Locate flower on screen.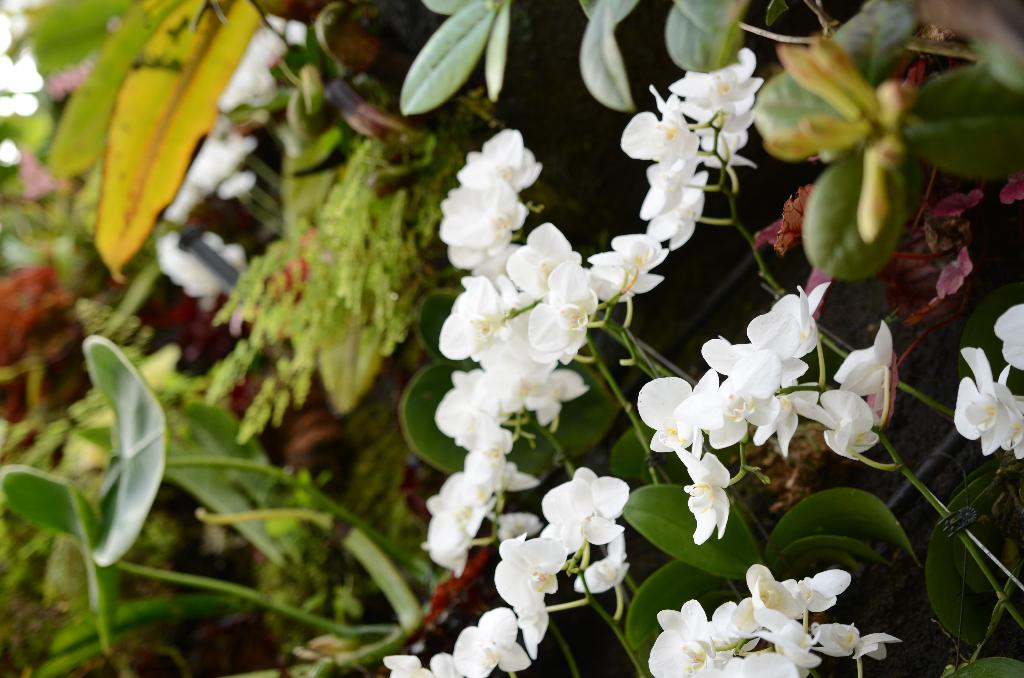
On screen at BBox(937, 246, 973, 300).
